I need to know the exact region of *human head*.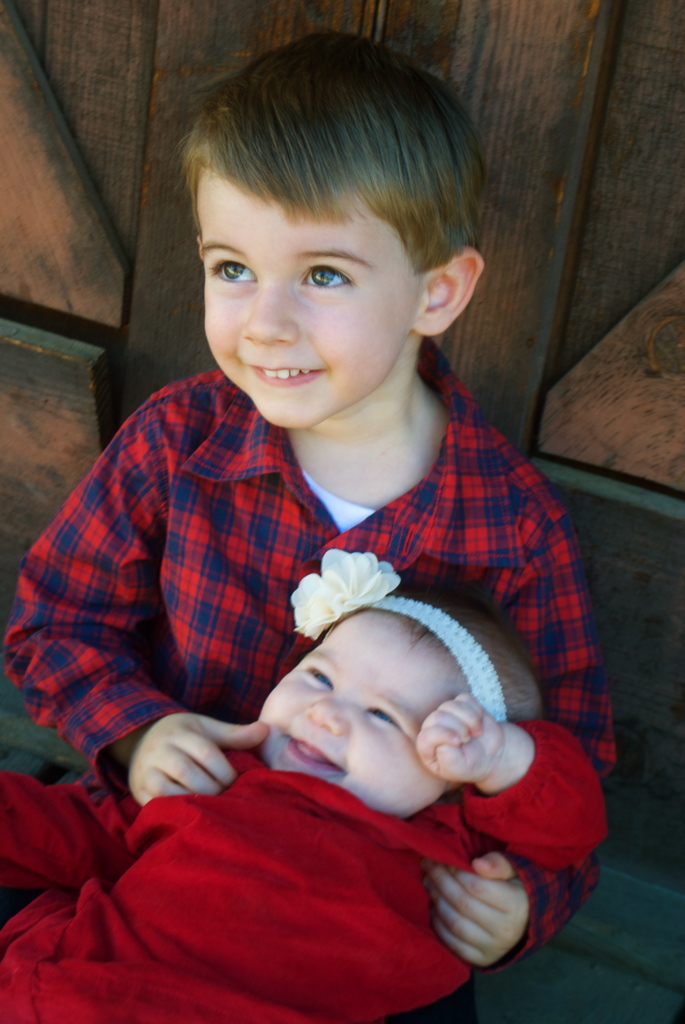
Region: 249,576,544,826.
